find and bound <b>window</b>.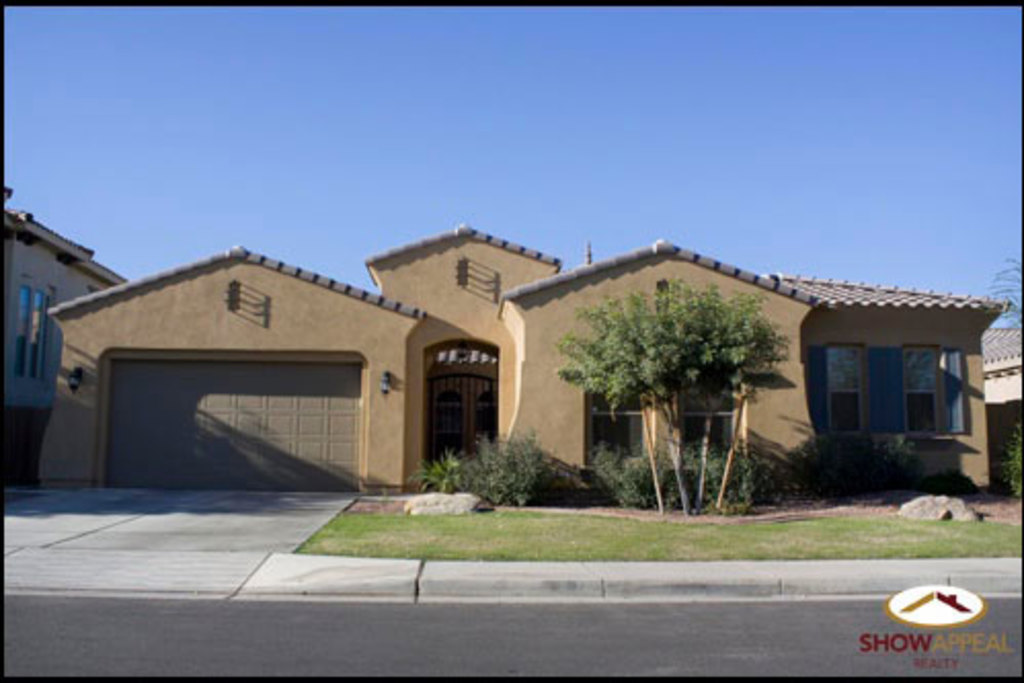
Bound: (581, 384, 642, 470).
